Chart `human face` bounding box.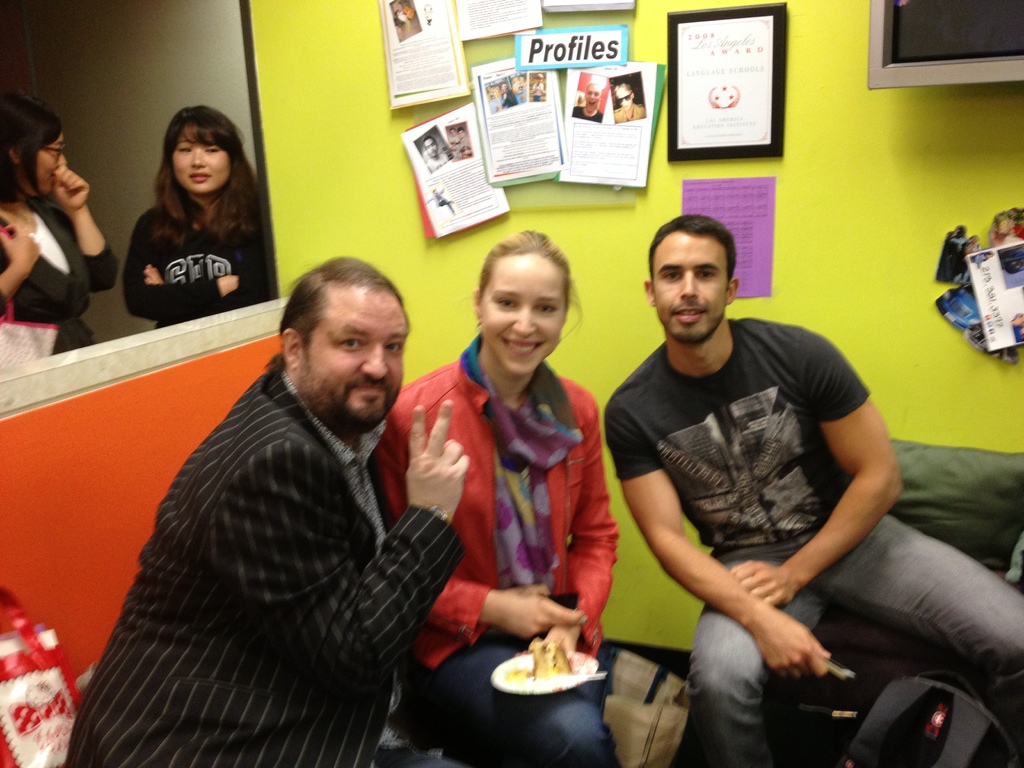
Charted: 300:284:410:435.
